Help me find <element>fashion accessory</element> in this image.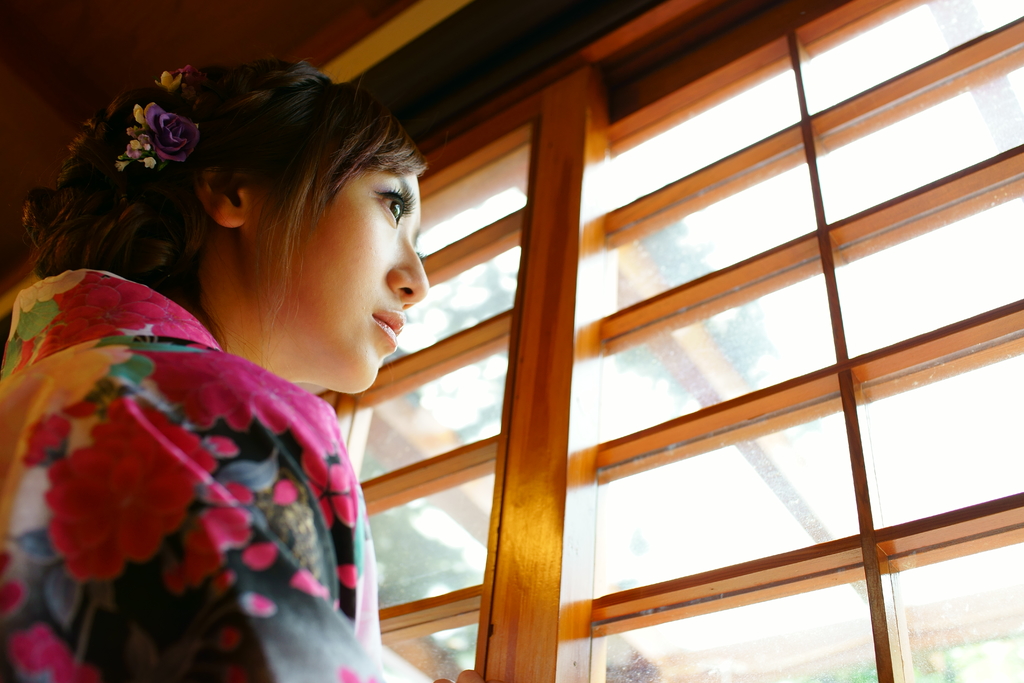
Found it: region(116, 60, 201, 174).
